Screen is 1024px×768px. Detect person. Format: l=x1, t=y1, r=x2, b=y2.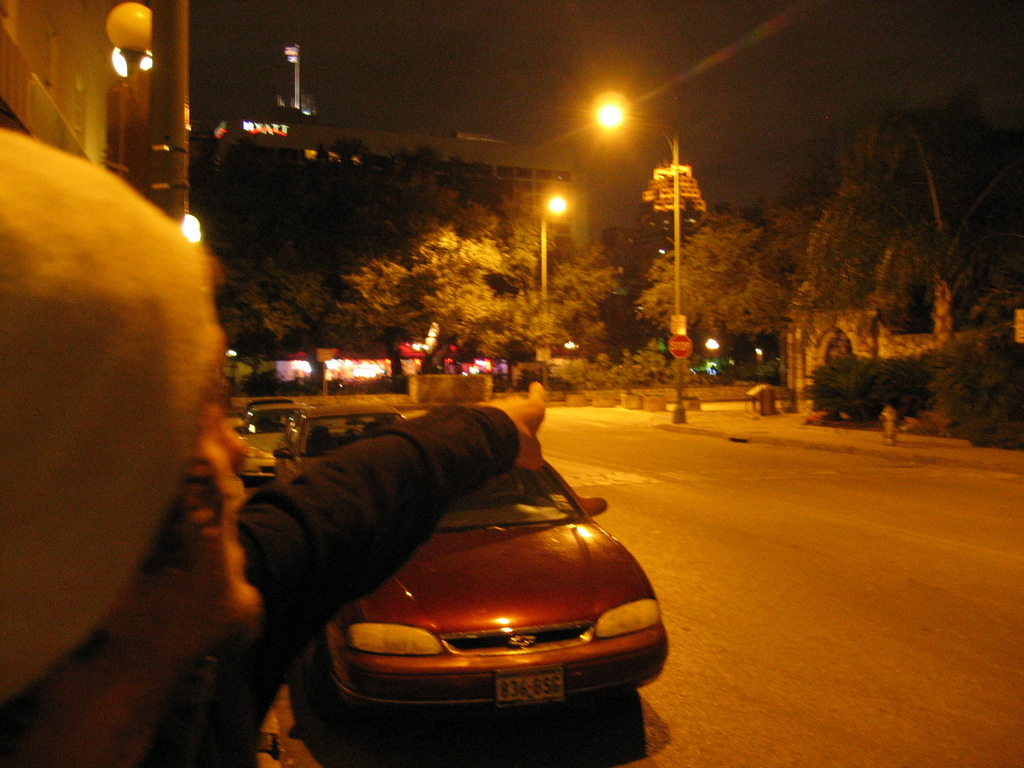
l=0, t=129, r=538, b=767.
